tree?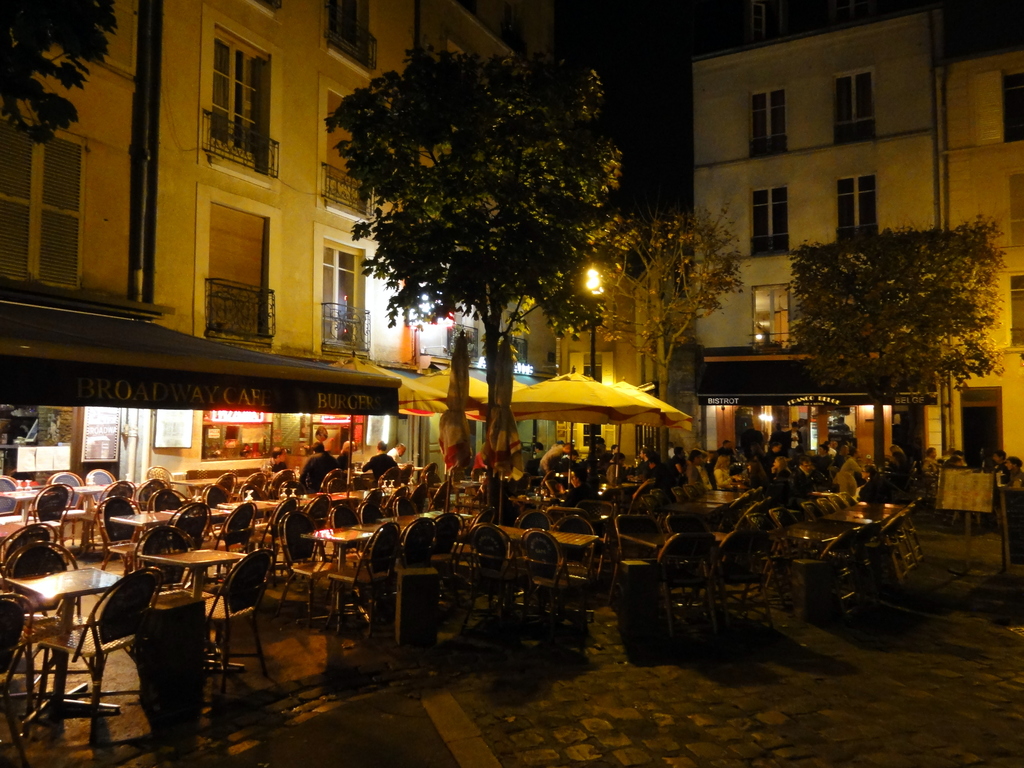
pyautogui.locateOnScreen(315, 23, 652, 424)
